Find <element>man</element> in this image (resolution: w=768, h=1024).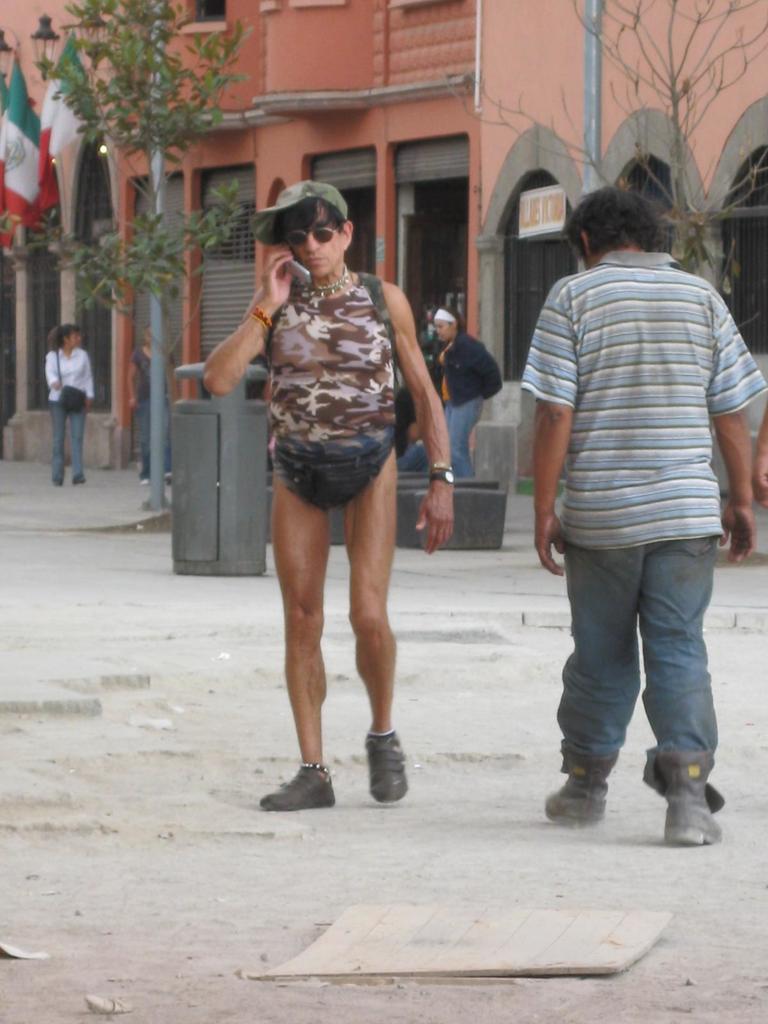
{"left": 399, "top": 383, "right": 413, "bottom": 491}.
